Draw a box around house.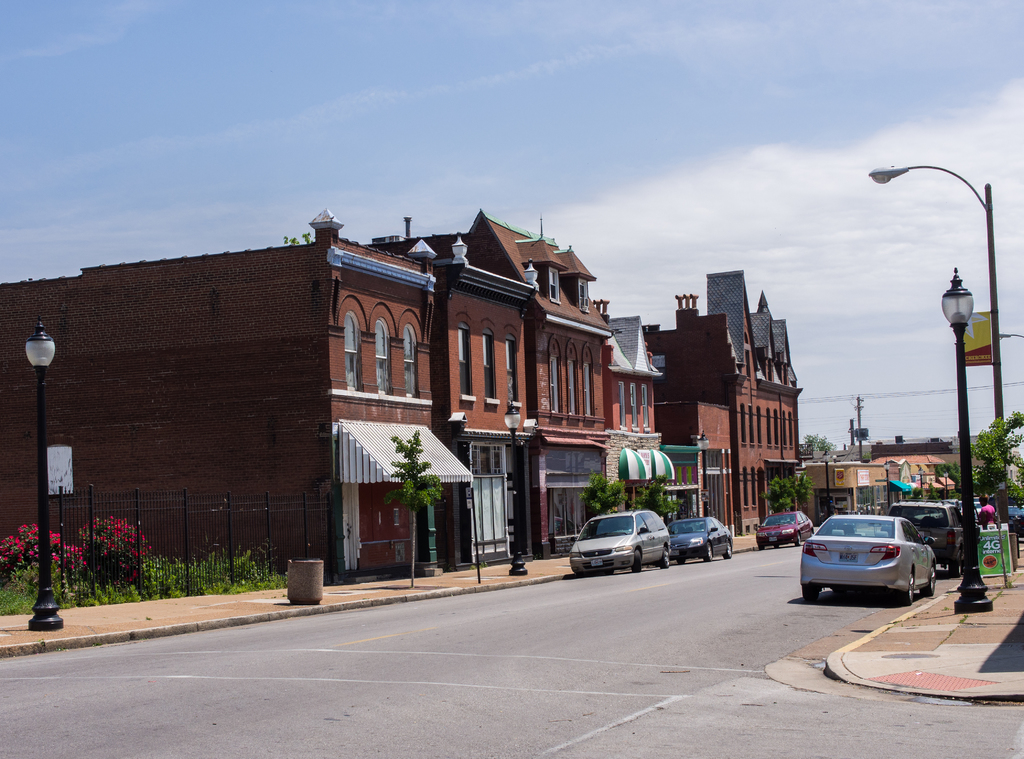
crop(869, 444, 968, 526).
